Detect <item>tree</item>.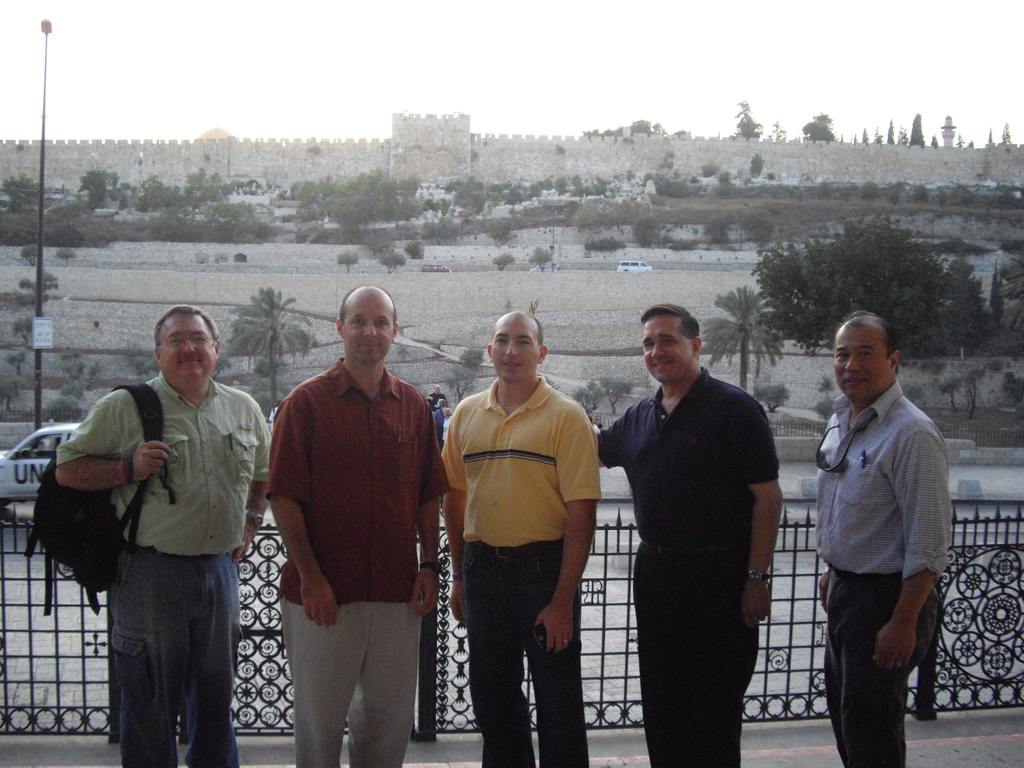
Detected at 380/252/406/273.
